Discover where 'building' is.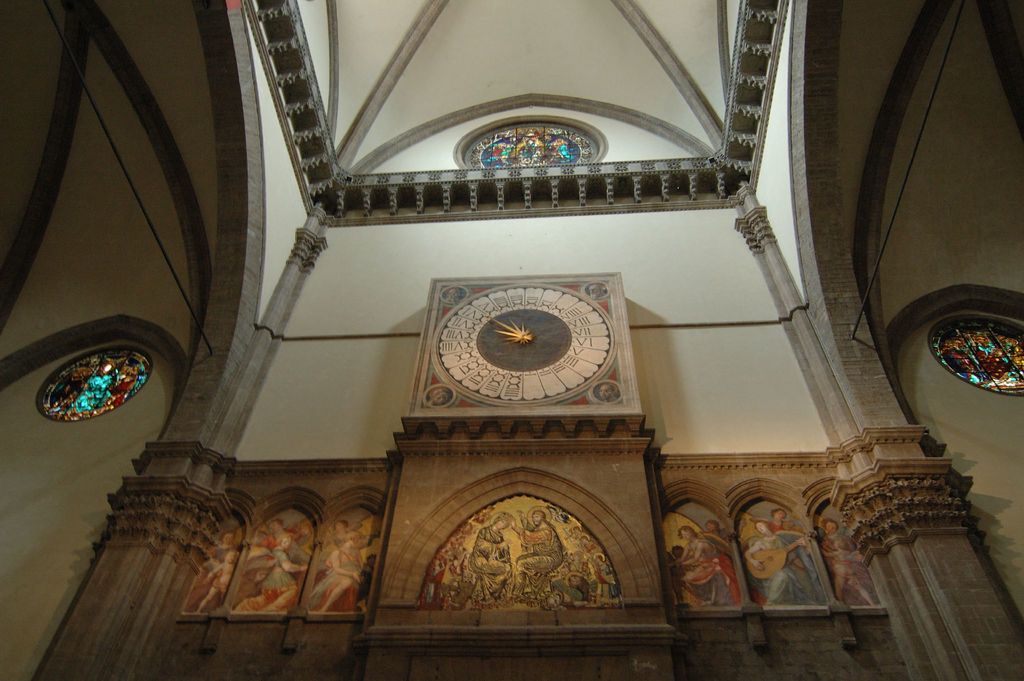
Discovered at 0,0,1023,680.
